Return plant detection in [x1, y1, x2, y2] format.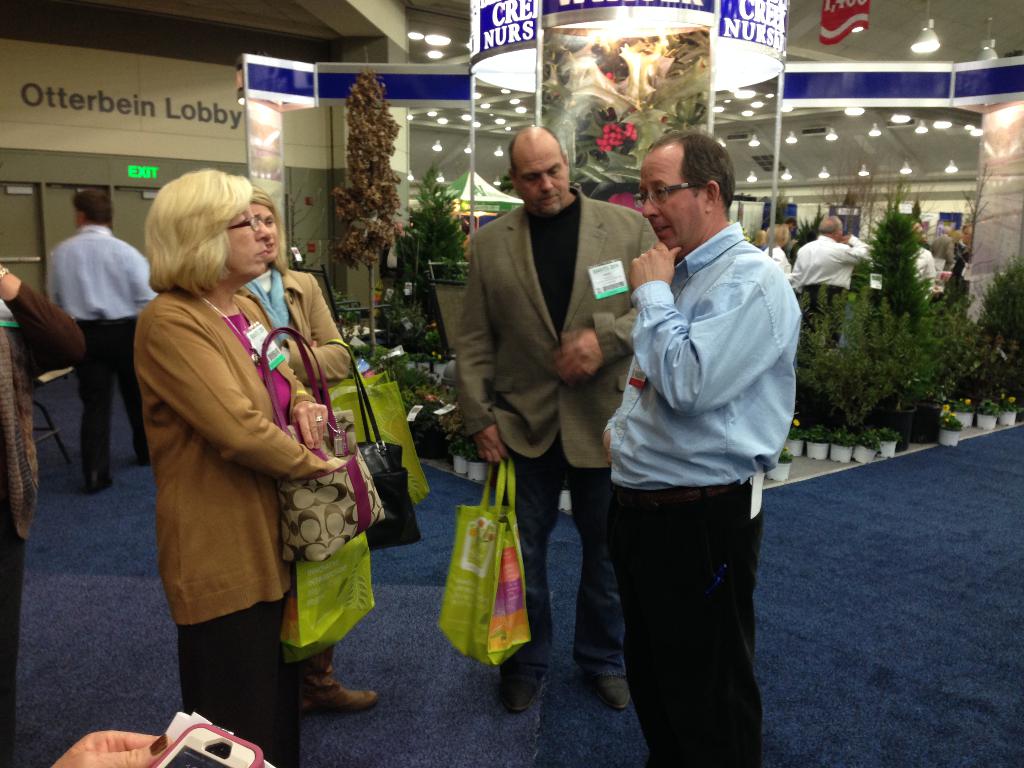
[392, 304, 424, 353].
